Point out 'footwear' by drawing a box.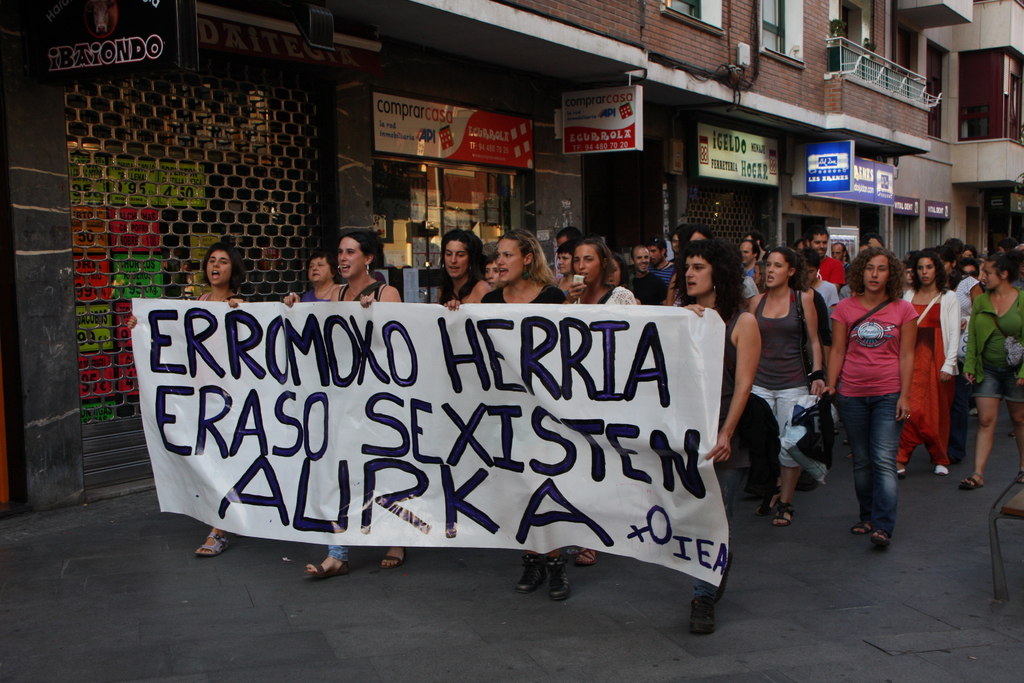
<box>378,545,407,569</box>.
